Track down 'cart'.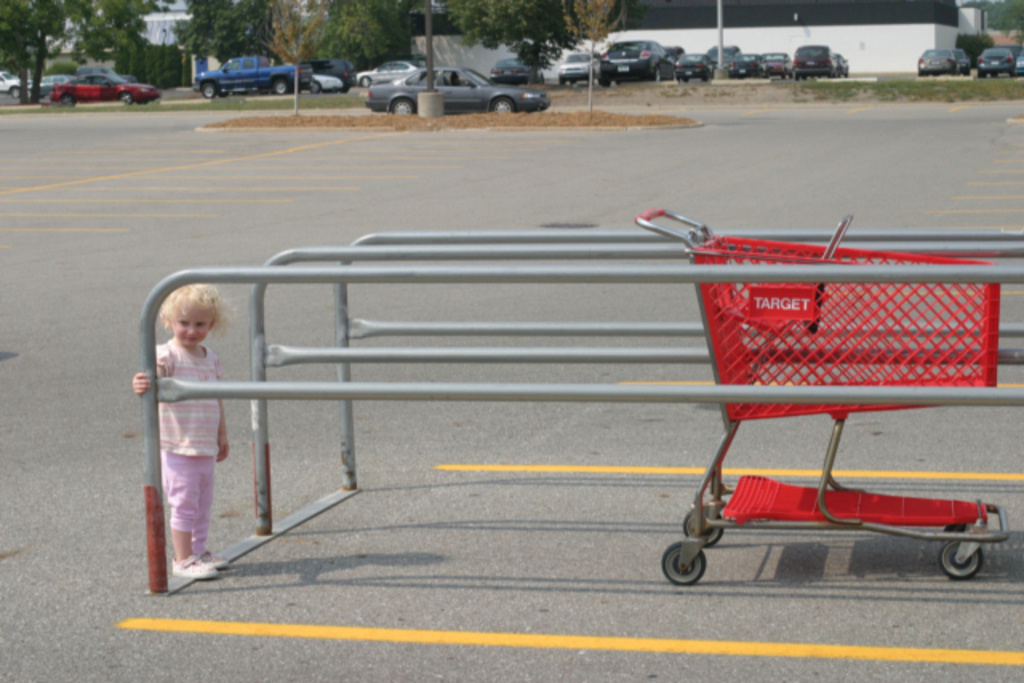
Tracked to {"x1": 643, "y1": 189, "x2": 1010, "y2": 603}.
